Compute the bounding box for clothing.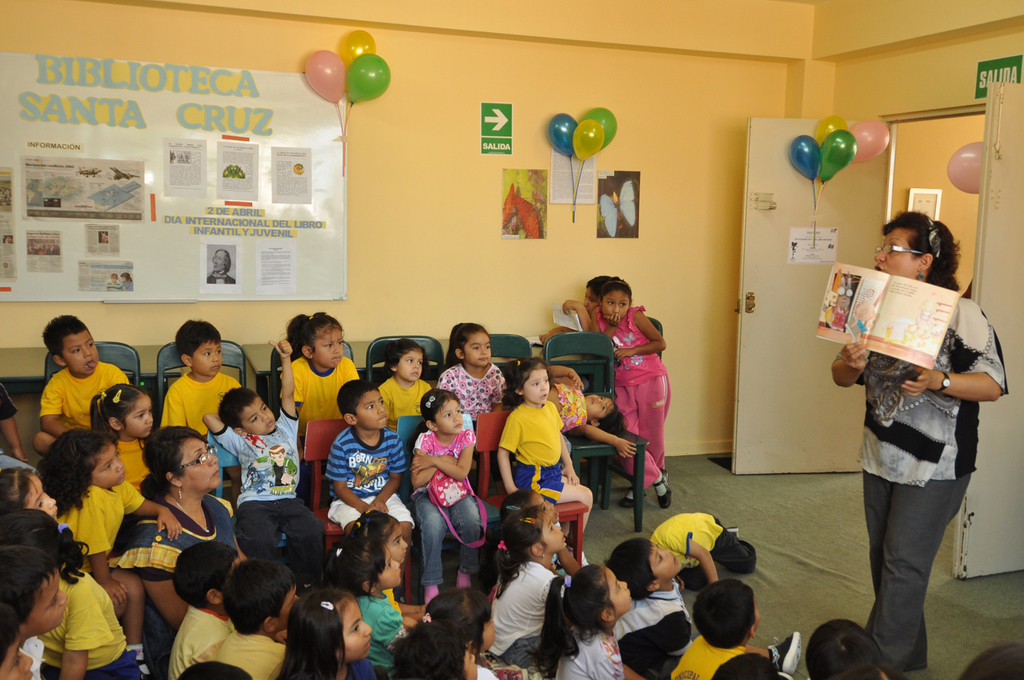
bbox(163, 604, 236, 679).
